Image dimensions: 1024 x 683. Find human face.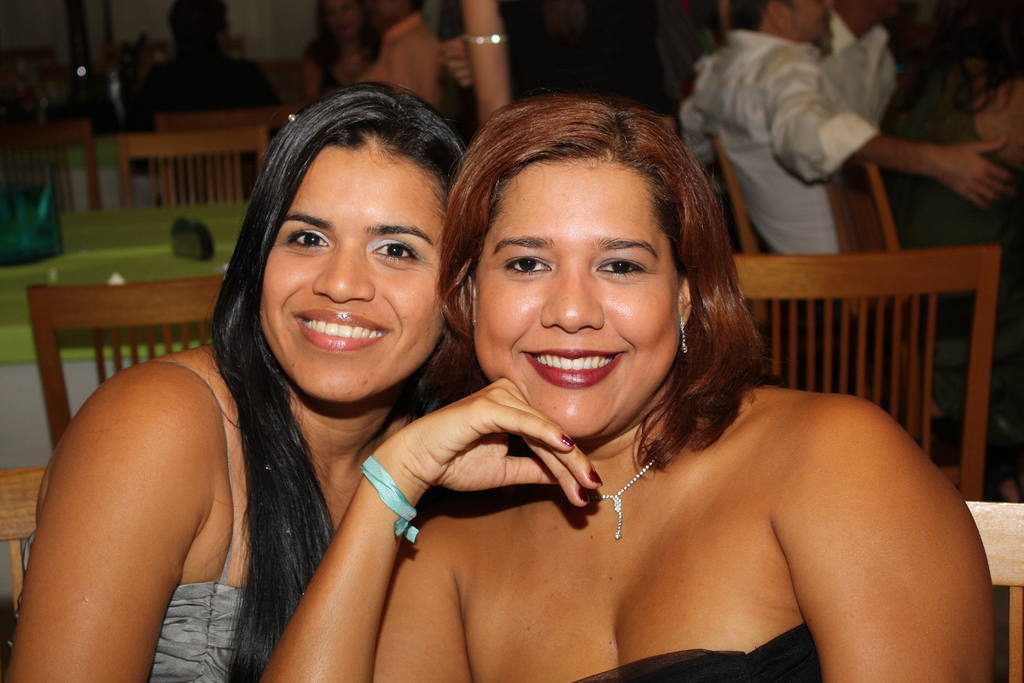
region(260, 138, 438, 404).
